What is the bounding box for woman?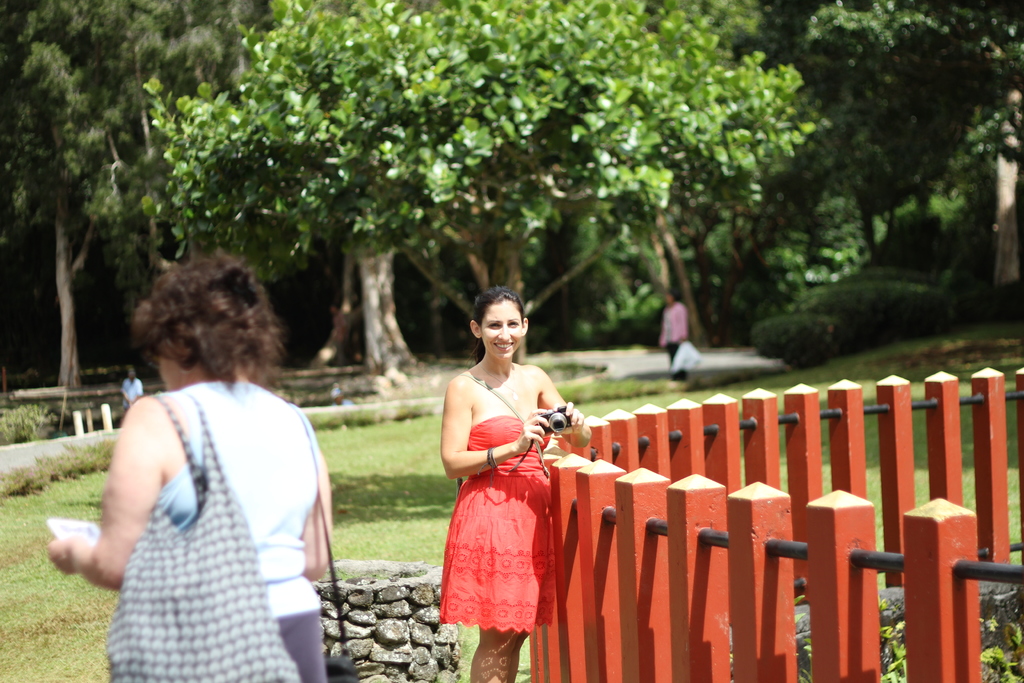
{"left": 434, "top": 283, "right": 594, "bottom": 682}.
